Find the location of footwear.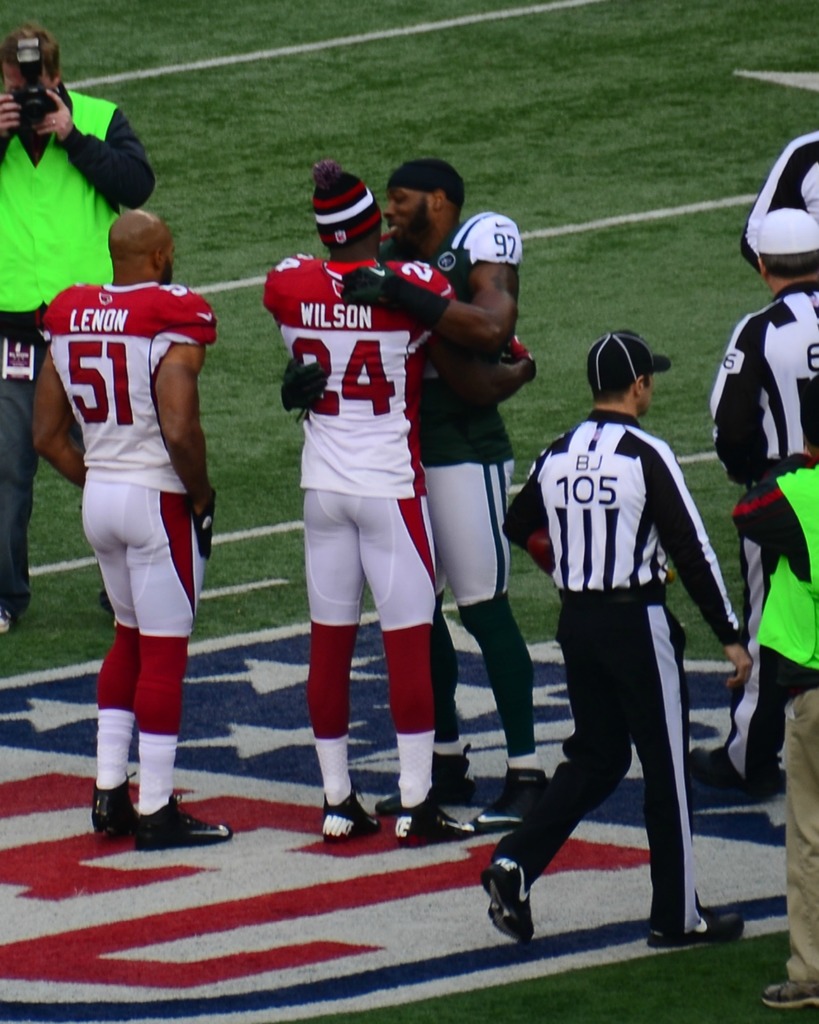
Location: {"left": 88, "top": 767, "right": 137, "bottom": 840}.
